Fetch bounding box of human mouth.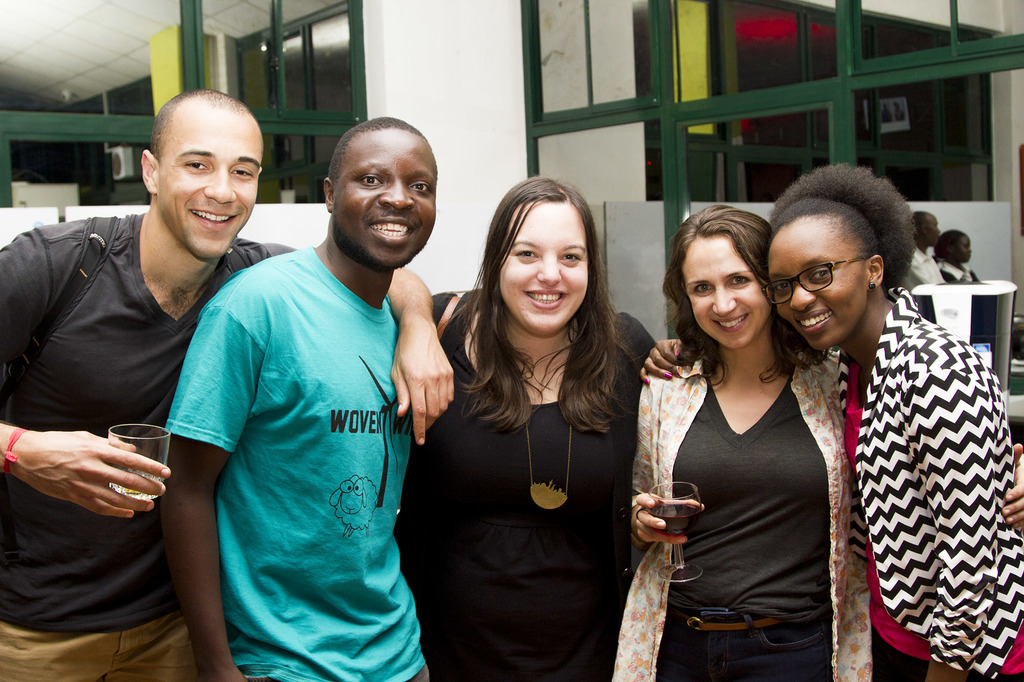
Bbox: x1=800 y1=308 x2=829 y2=326.
